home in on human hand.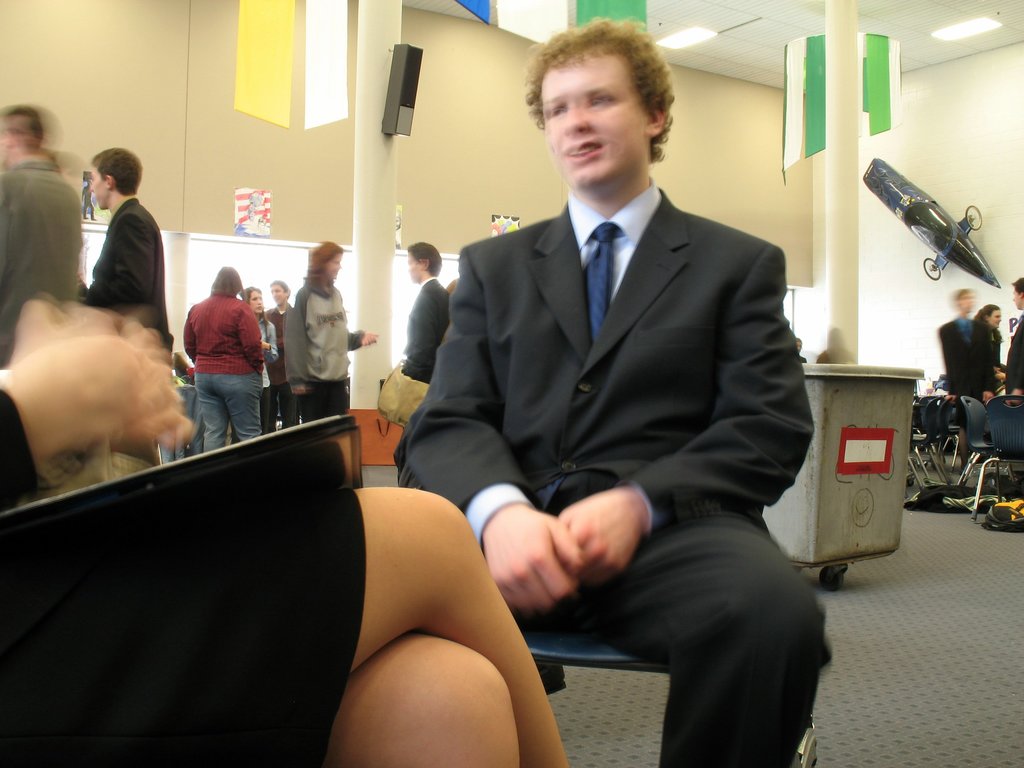
Homed in at <bbox>945, 392, 956, 401</bbox>.
